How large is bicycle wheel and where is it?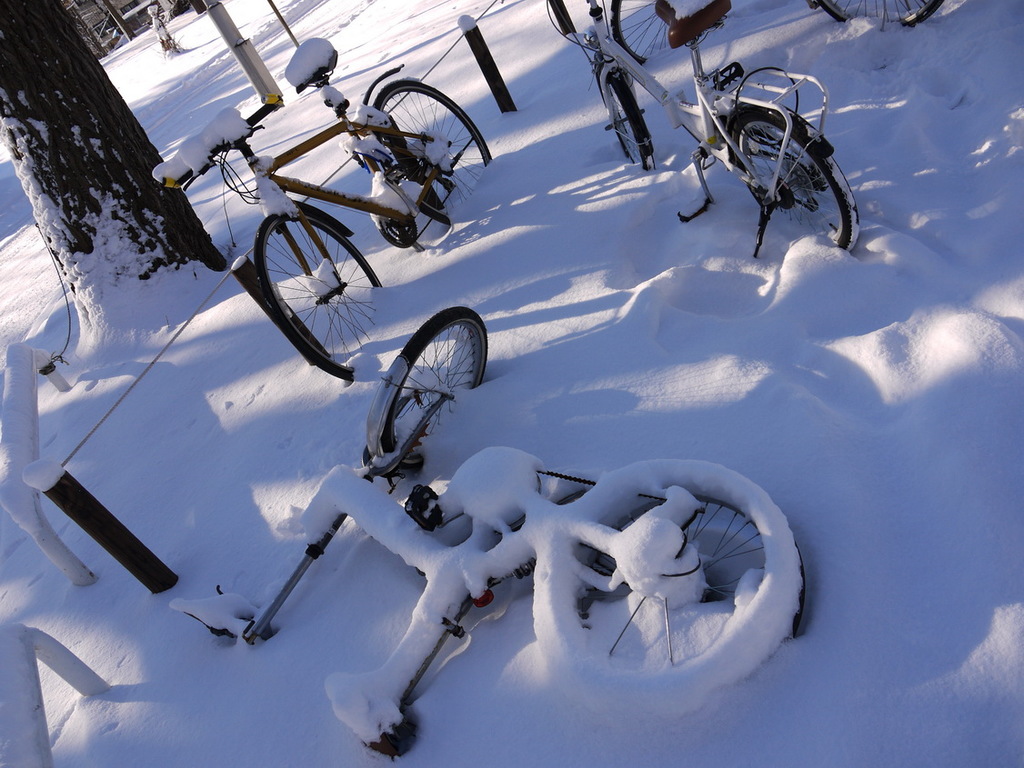
Bounding box: [591, 45, 657, 177].
